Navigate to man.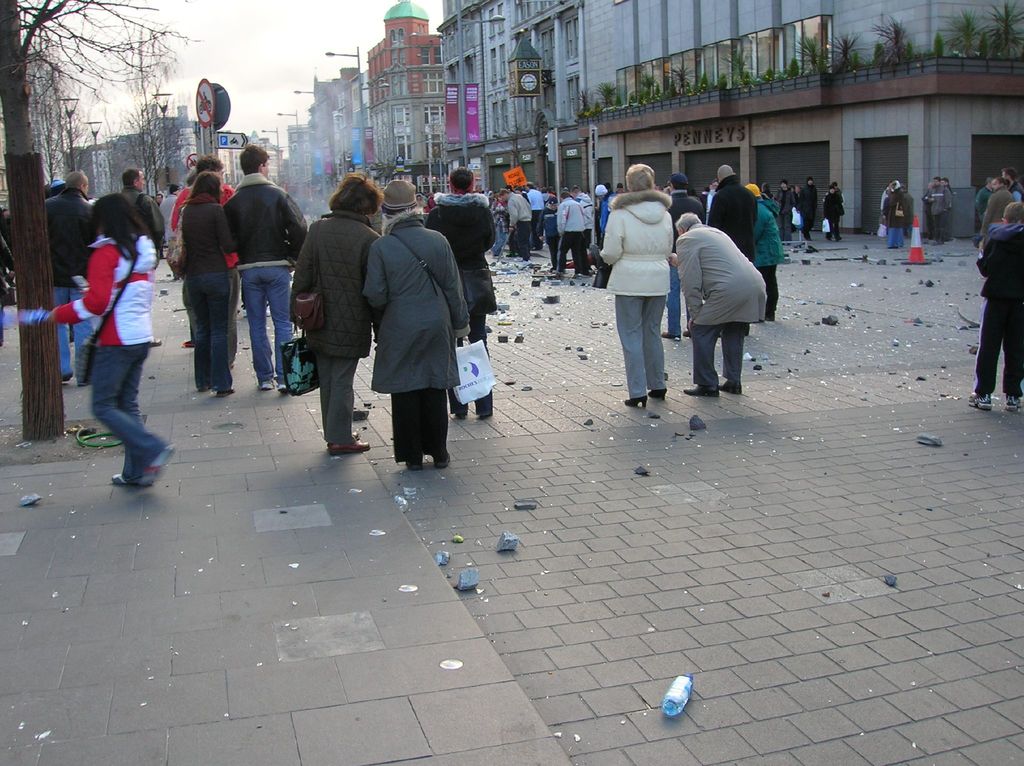
Navigation target: rect(698, 152, 751, 262).
